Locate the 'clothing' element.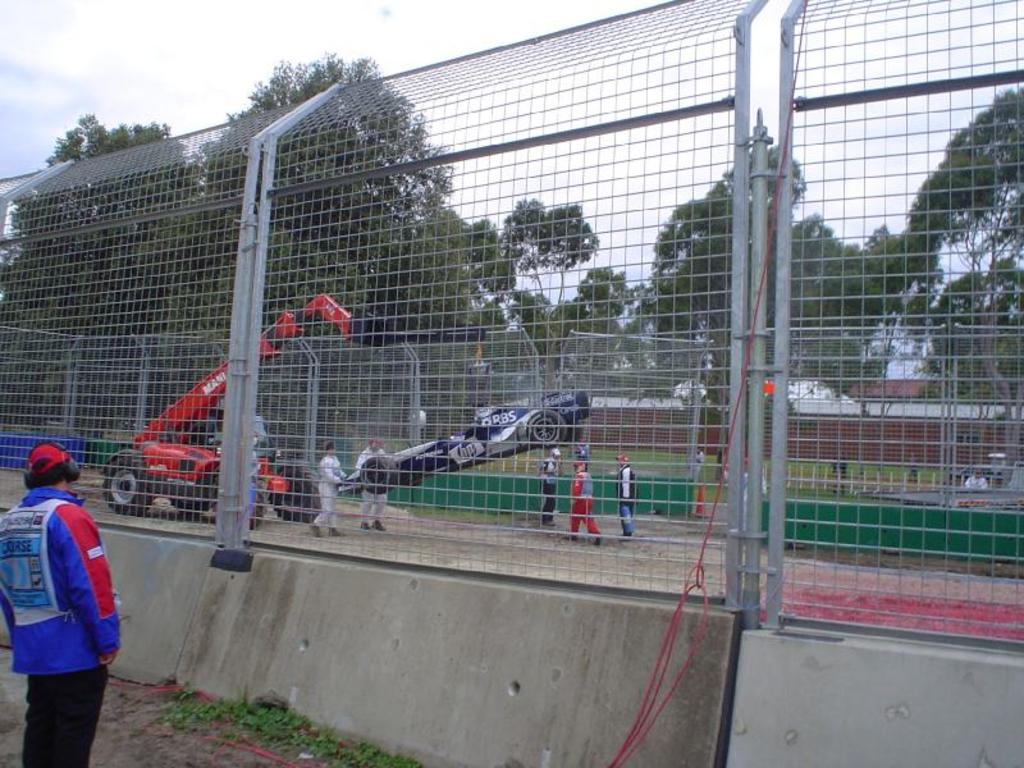
Element bbox: BBox(311, 461, 344, 531).
